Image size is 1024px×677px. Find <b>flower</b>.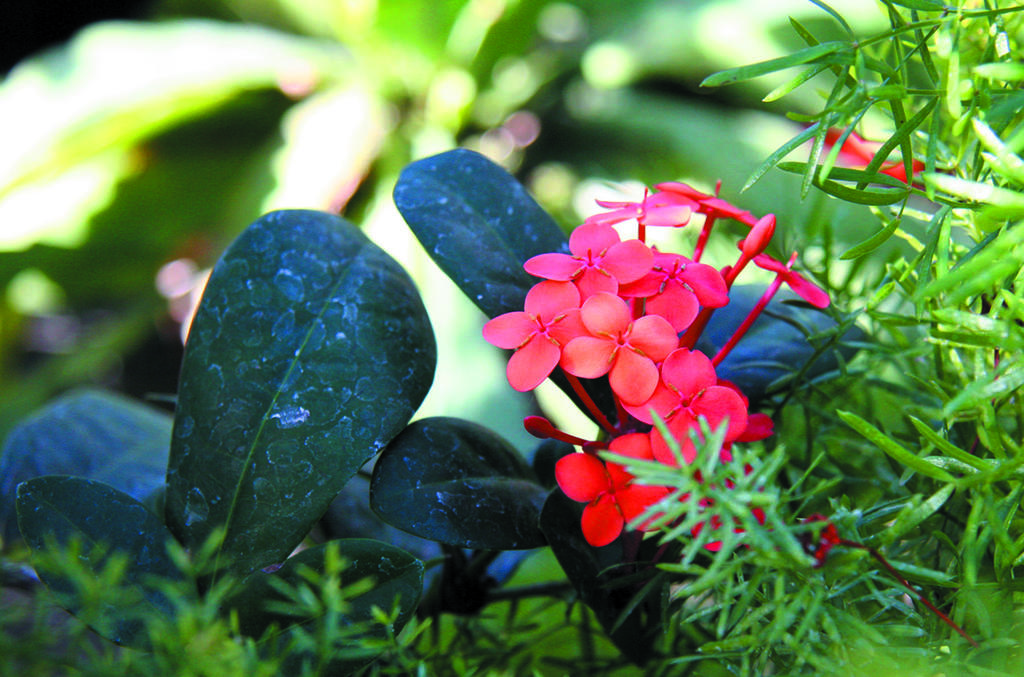
<region>808, 117, 931, 188</region>.
